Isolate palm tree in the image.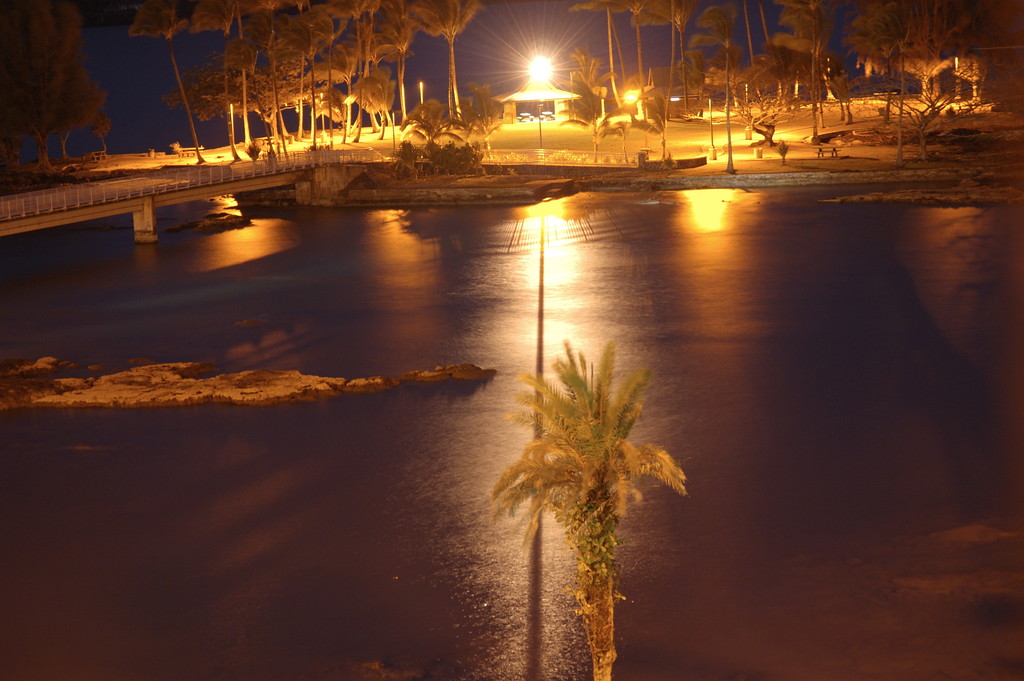
Isolated region: (396, 98, 470, 162).
